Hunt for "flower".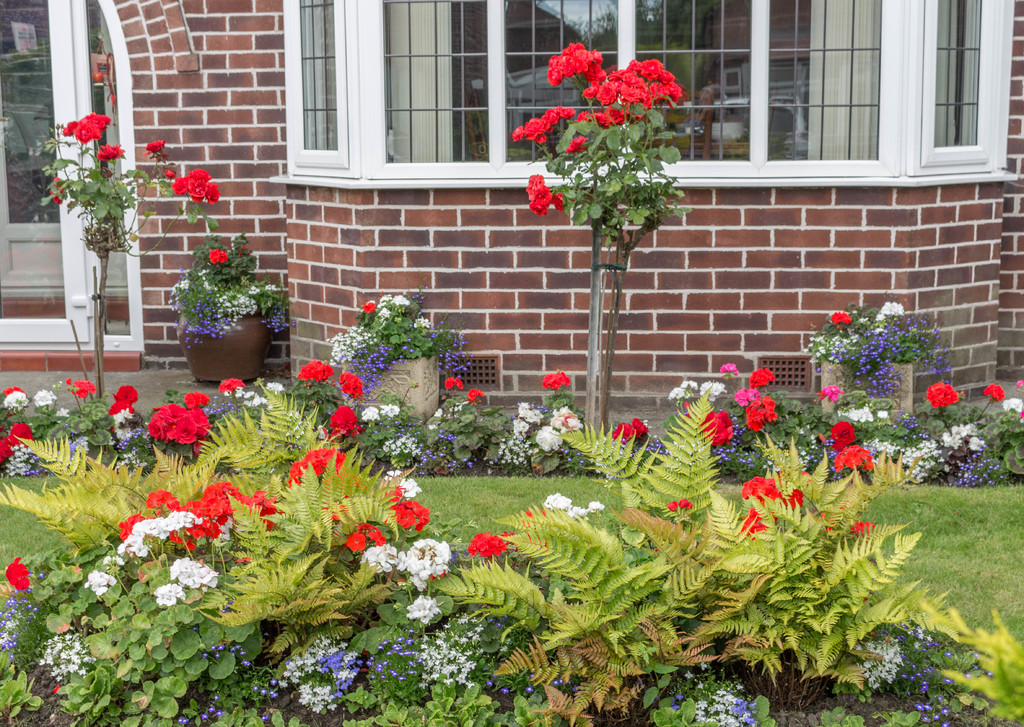
Hunted down at select_region(99, 557, 110, 562).
